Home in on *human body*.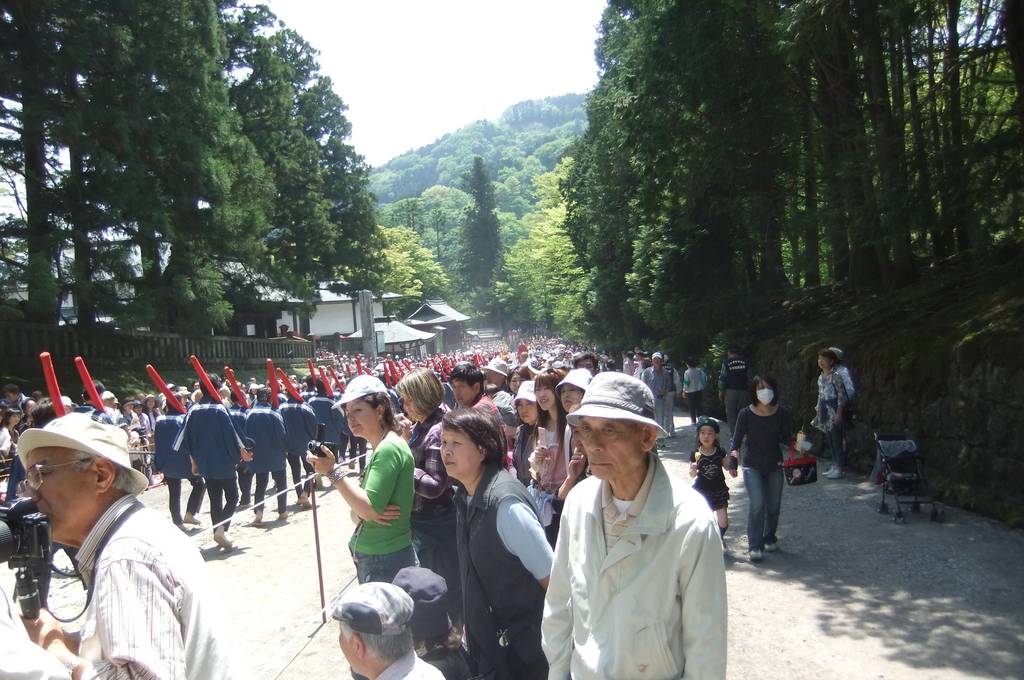
Homed in at region(277, 381, 318, 506).
